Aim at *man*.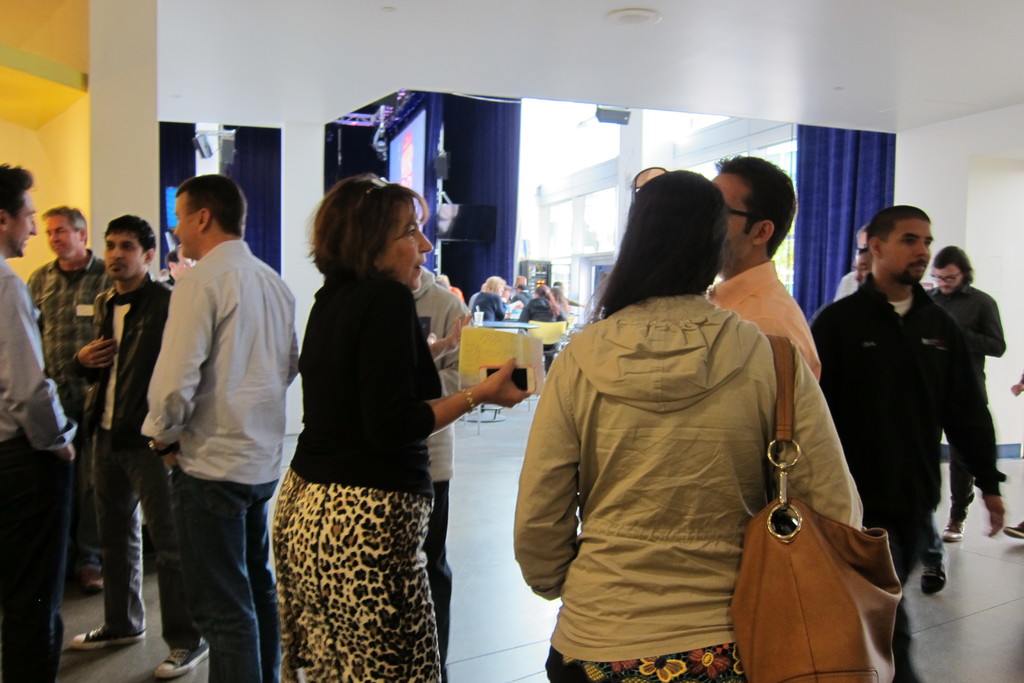
Aimed at 137:171:293:682.
